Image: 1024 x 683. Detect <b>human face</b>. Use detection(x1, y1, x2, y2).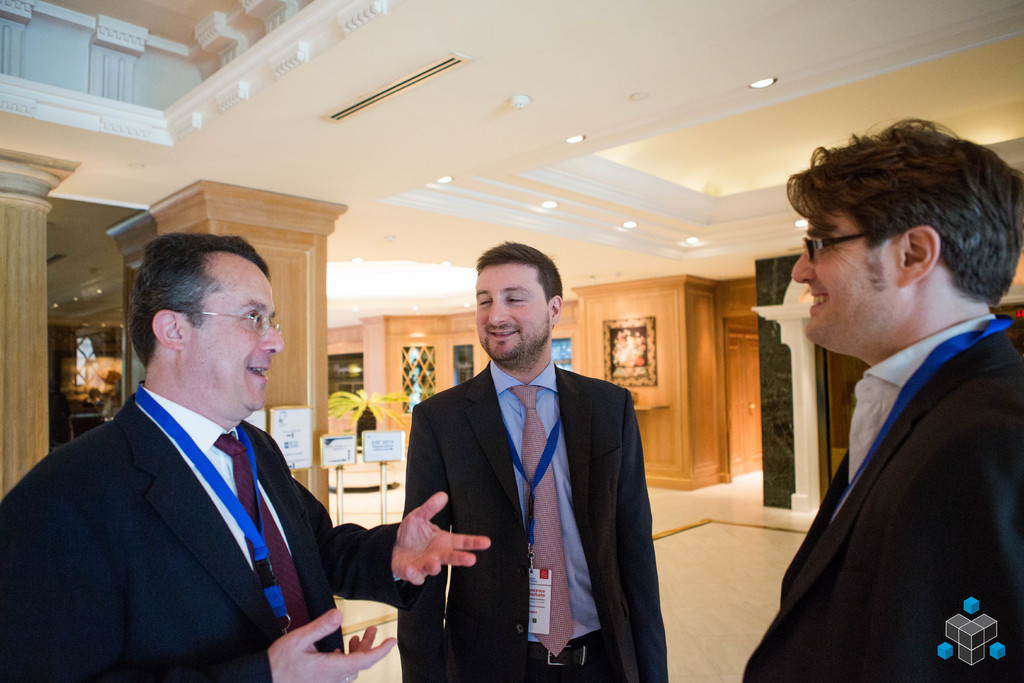
detection(181, 264, 284, 410).
